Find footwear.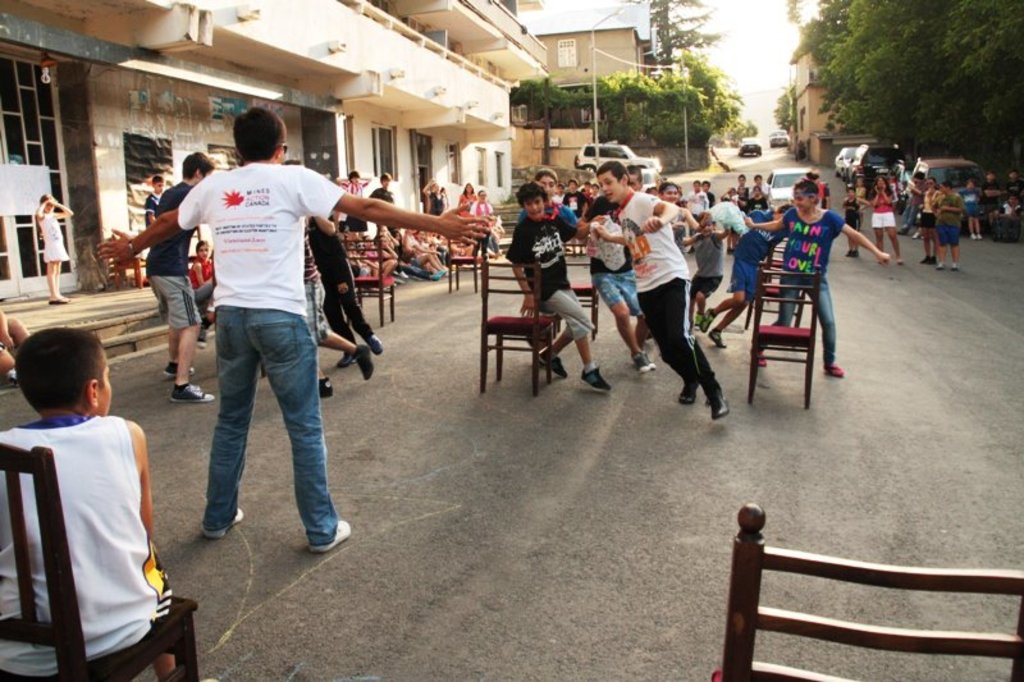
<bbox>201, 504, 243, 540</bbox>.
